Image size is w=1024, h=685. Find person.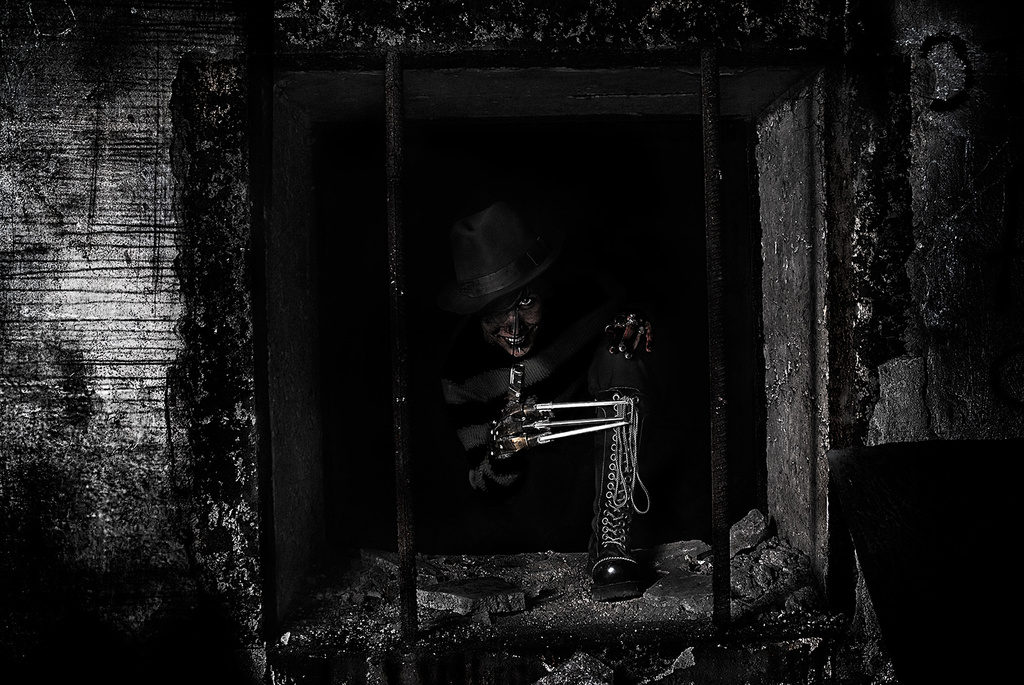
{"left": 436, "top": 196, "right": 648, "bottom": 592}.
